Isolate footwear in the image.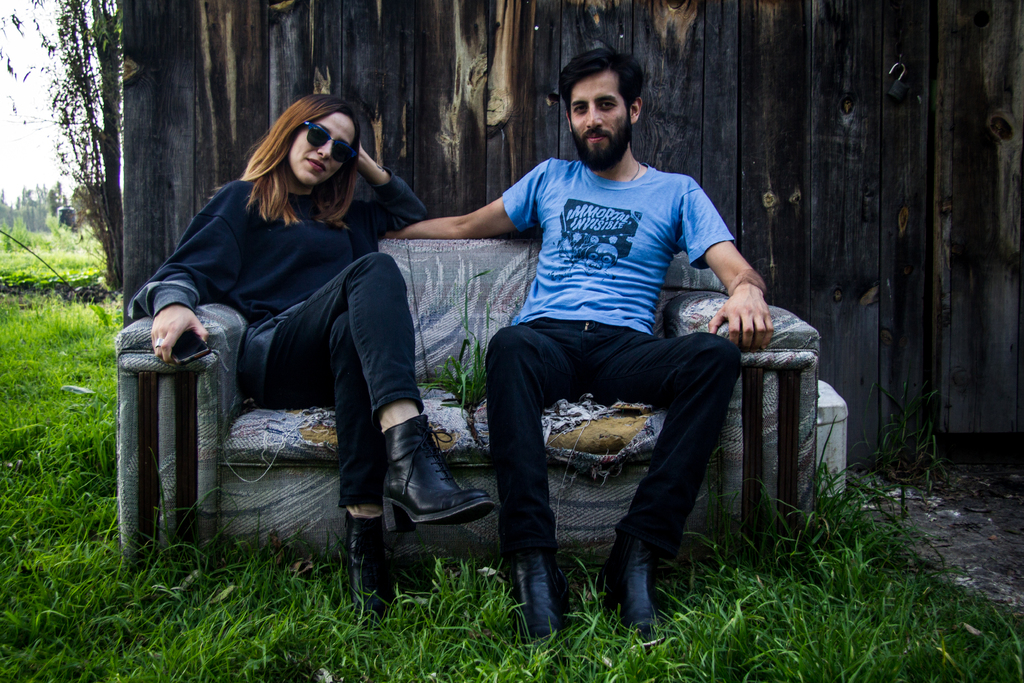
Isolated region: x1=600 y1=528 x2=675 y2=632.
